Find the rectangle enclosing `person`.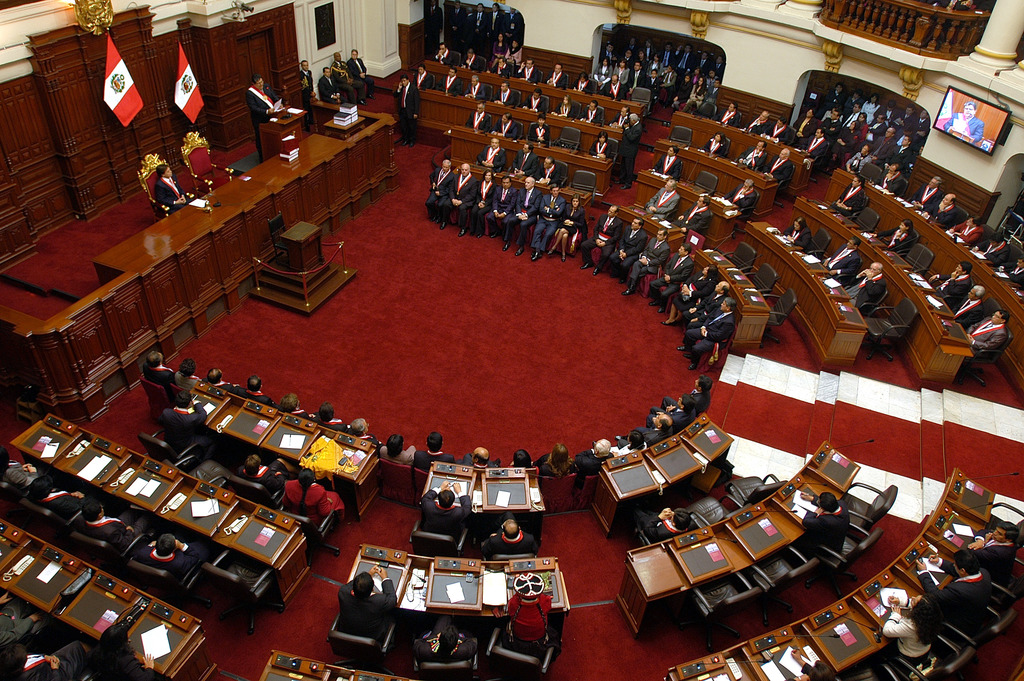
(764,117,790,144).
